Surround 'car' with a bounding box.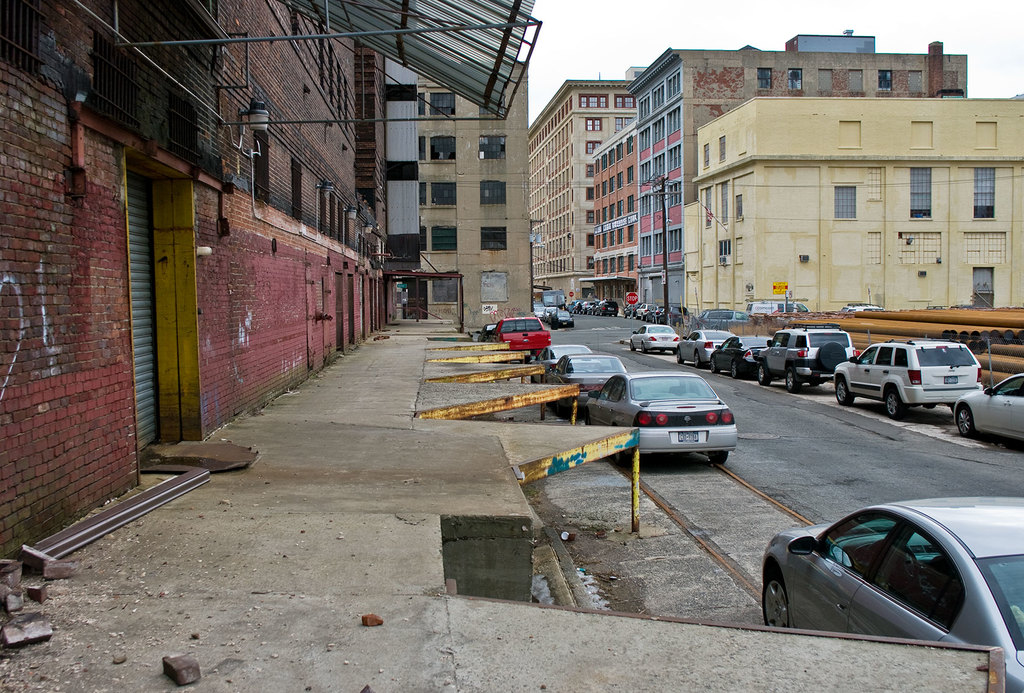
[left=586, top=371, right=734, bottom=465].
